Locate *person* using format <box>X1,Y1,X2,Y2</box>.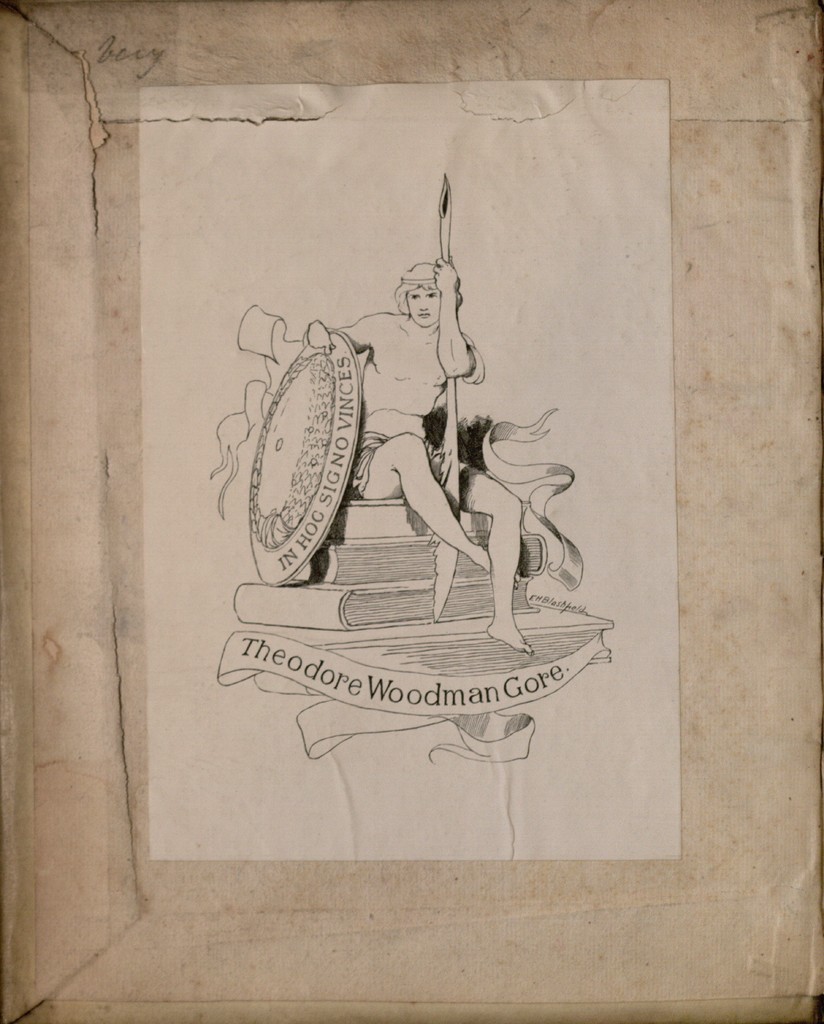
<box>306,232,550,669</box>.
